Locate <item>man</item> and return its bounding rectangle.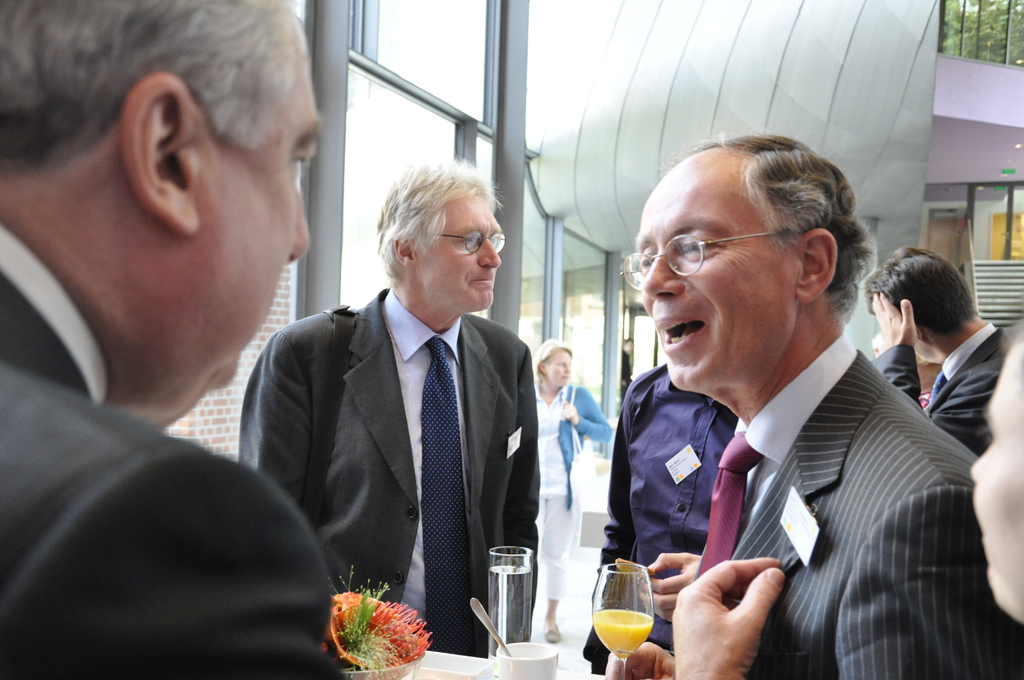
rect(577, 142, 995, 672).
